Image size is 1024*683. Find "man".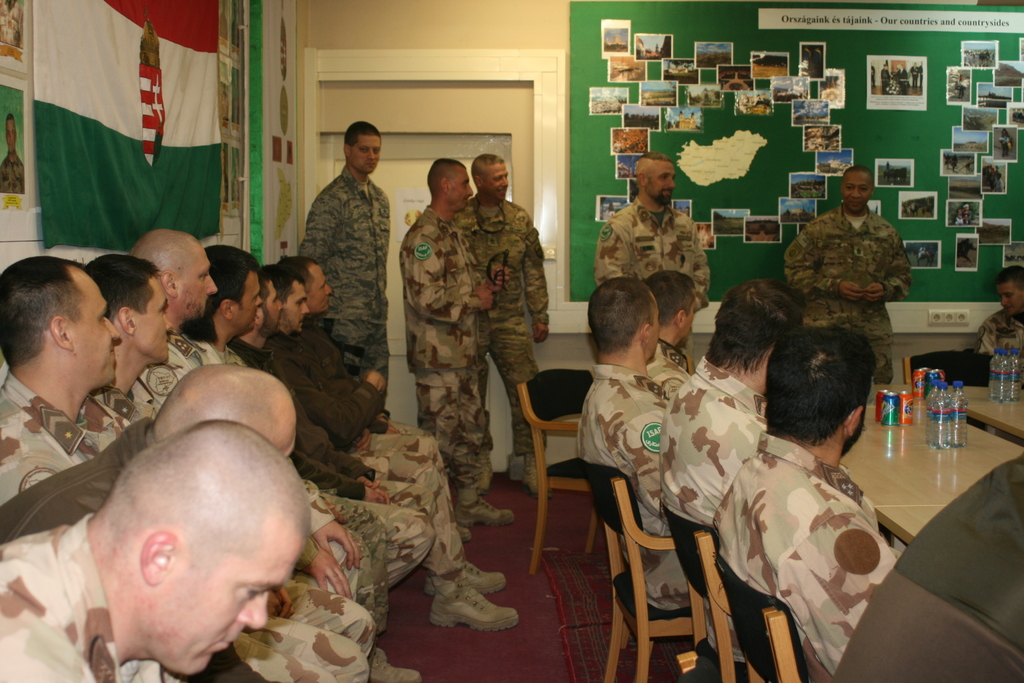
box=[397, 158, 512, 530].
